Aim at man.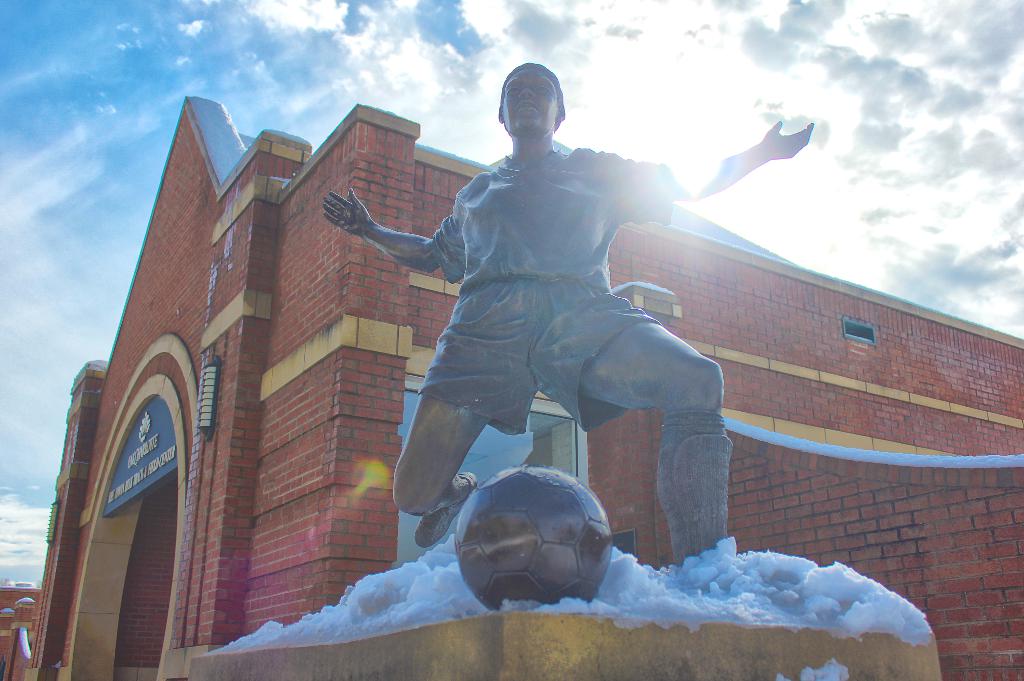
Aimed at left=274, top=85, right=756, bottom=637.
